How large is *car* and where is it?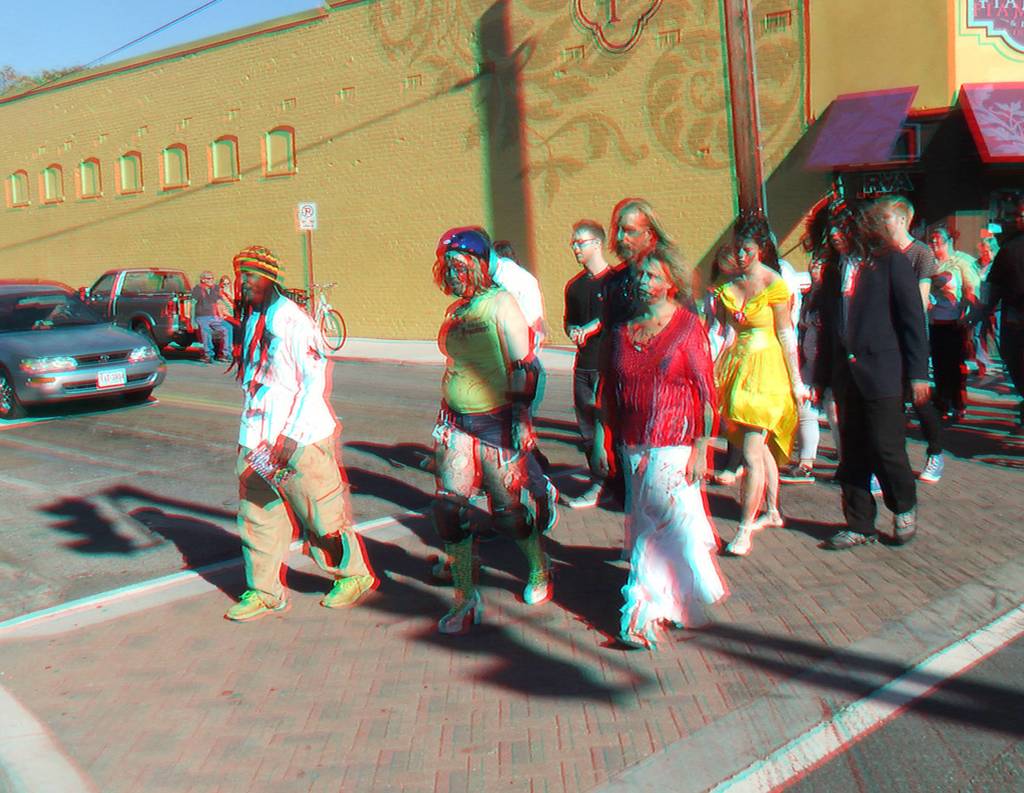
Bounding box: select_region(4, 277, 165, 413).
